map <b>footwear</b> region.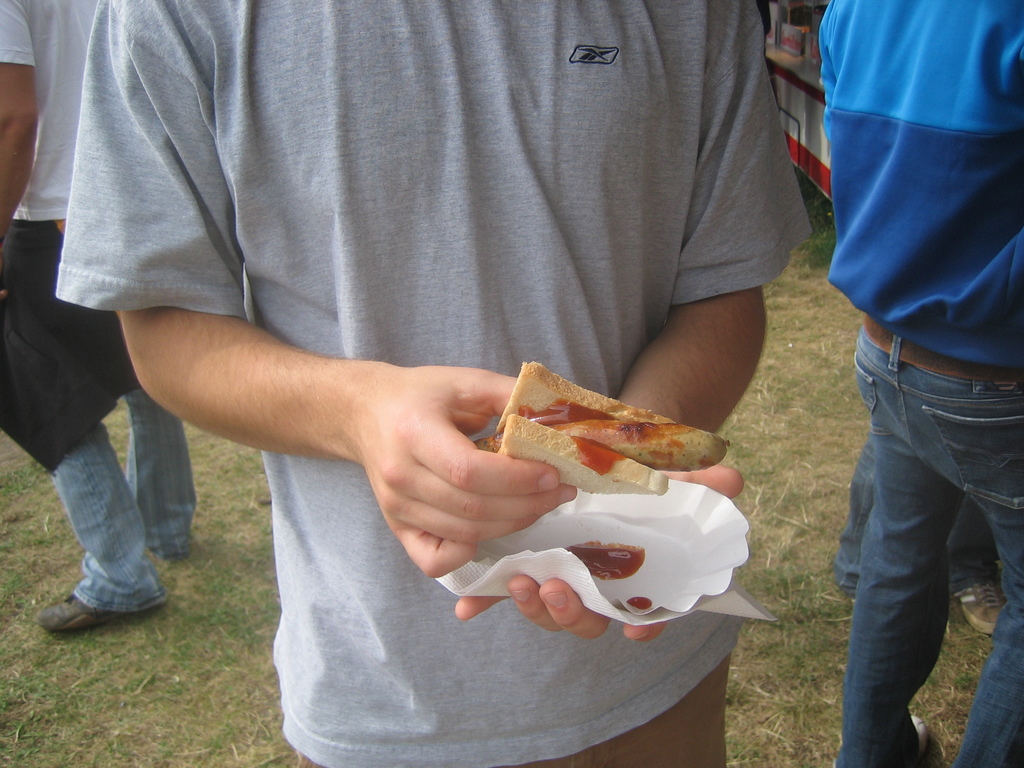
Mapped to 34,564,147,642.
